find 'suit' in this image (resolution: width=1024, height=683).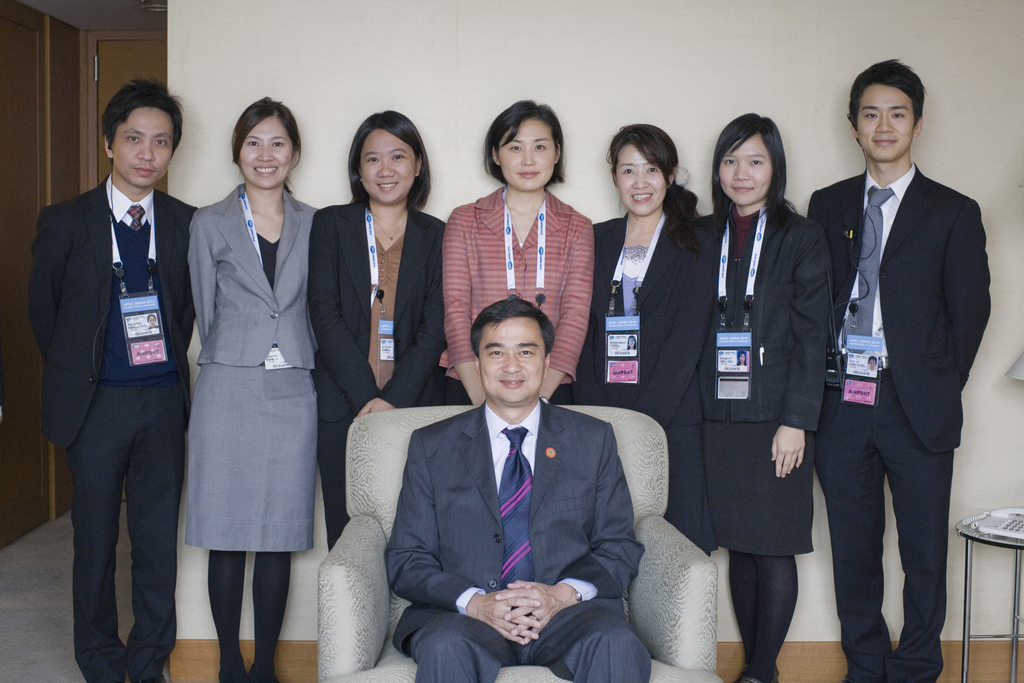
box=[806, 161, 995, 682].
